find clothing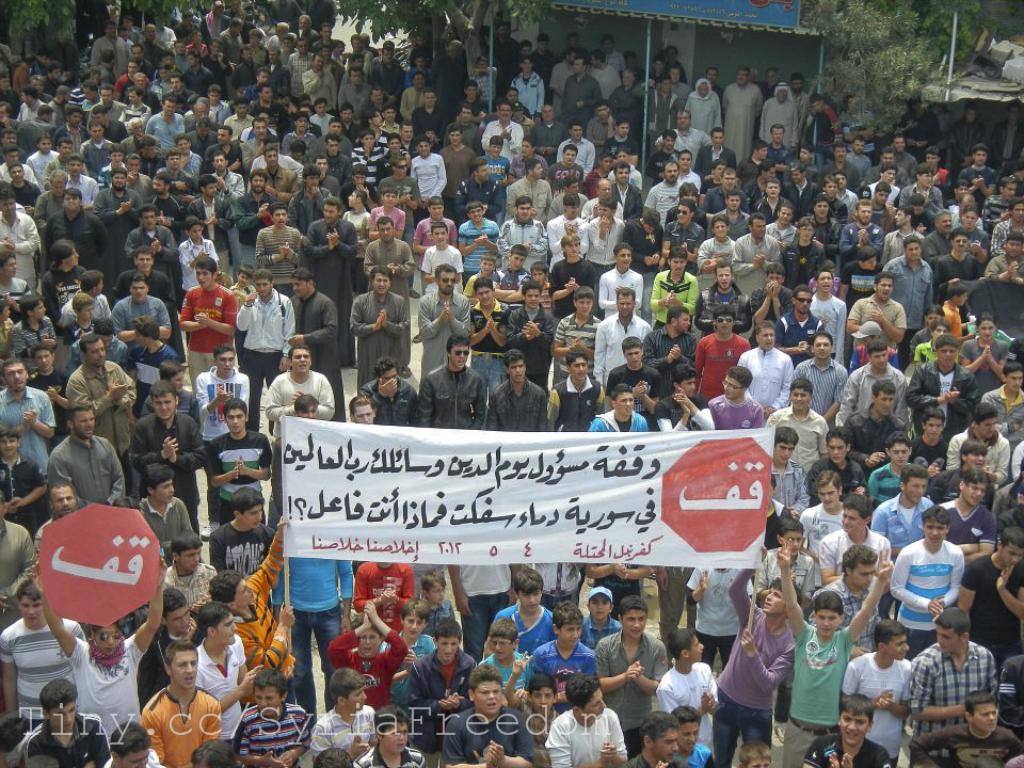
bbox=(0, 208, 36, 293)
